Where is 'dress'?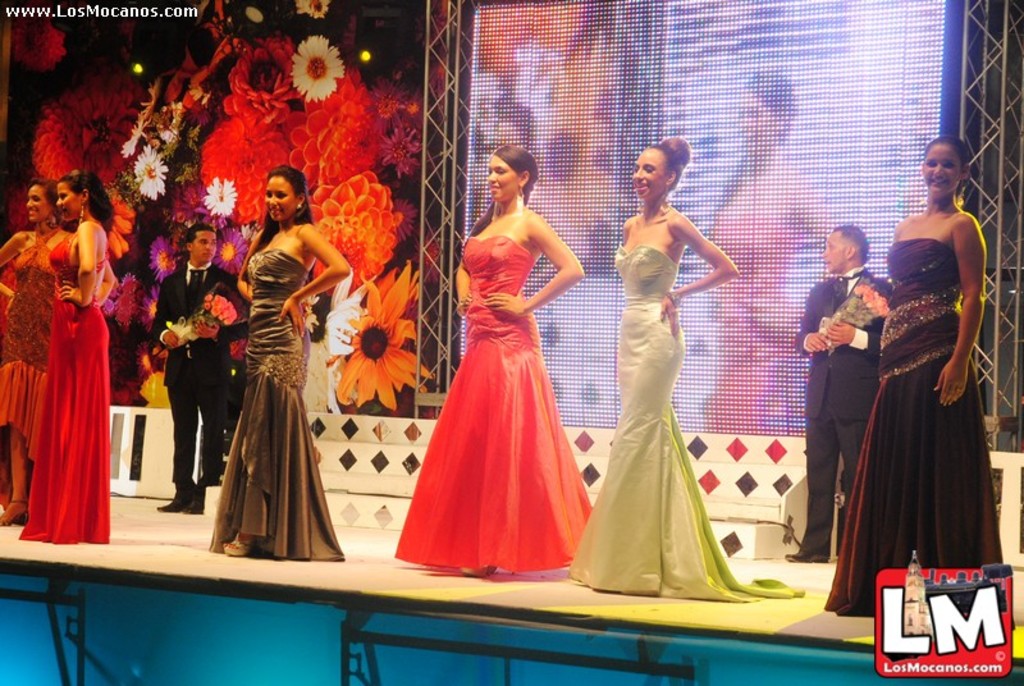
rect(0, 223, 61, 440).
